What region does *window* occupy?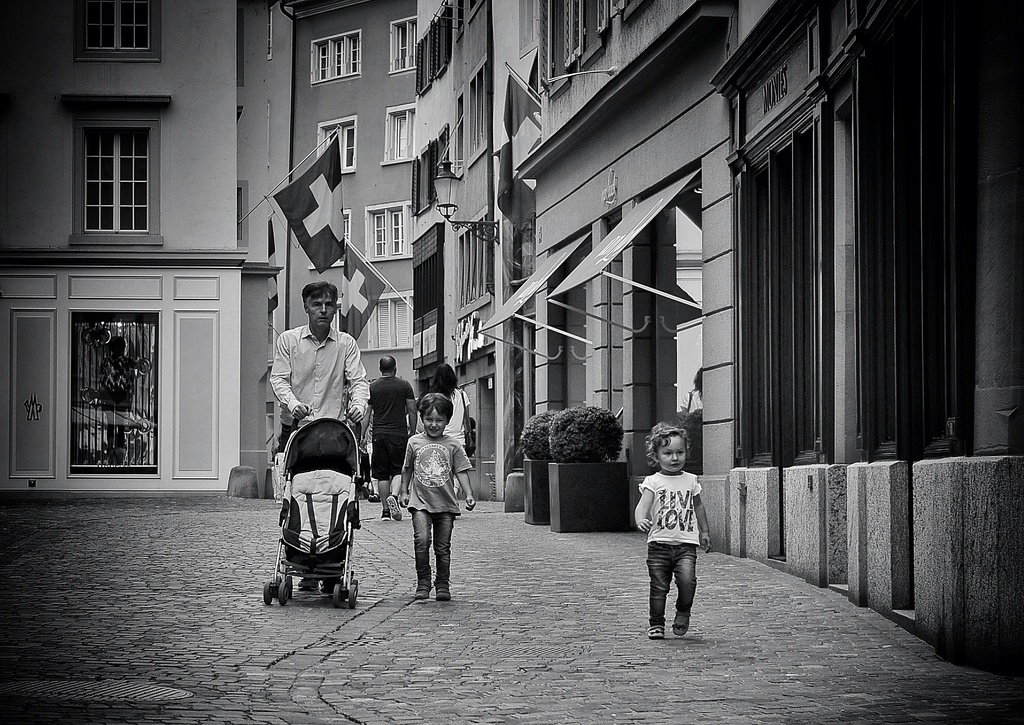
l=70, t=0, r=165, b=63.
